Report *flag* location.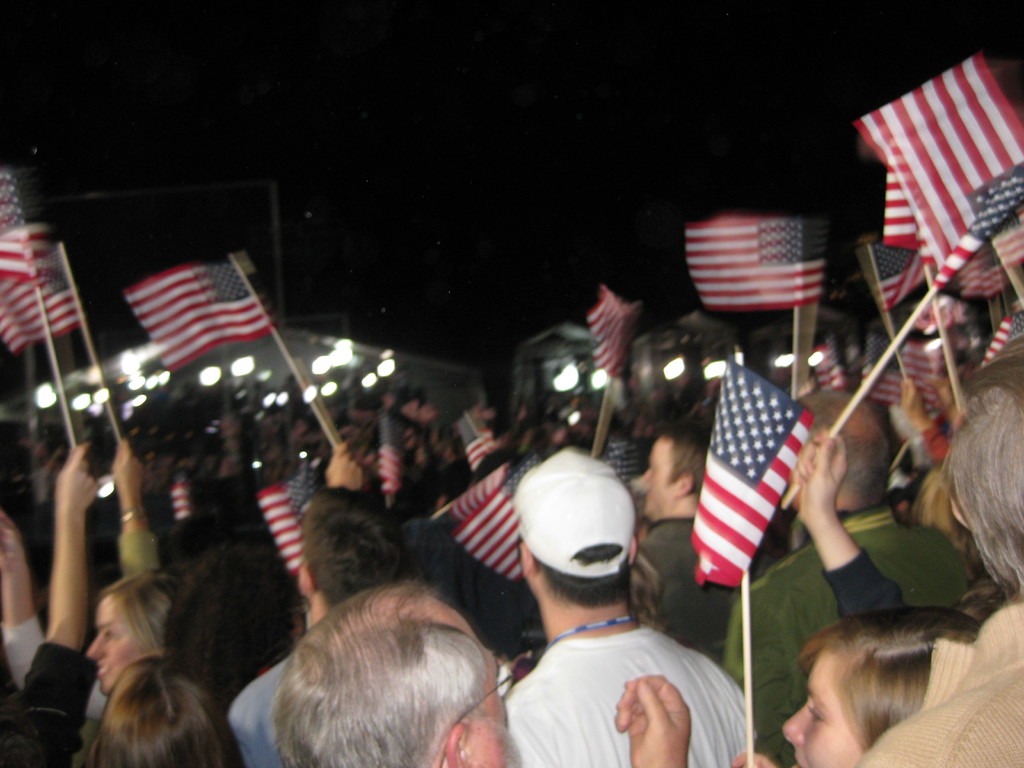
Report: 797 344 848 387.
